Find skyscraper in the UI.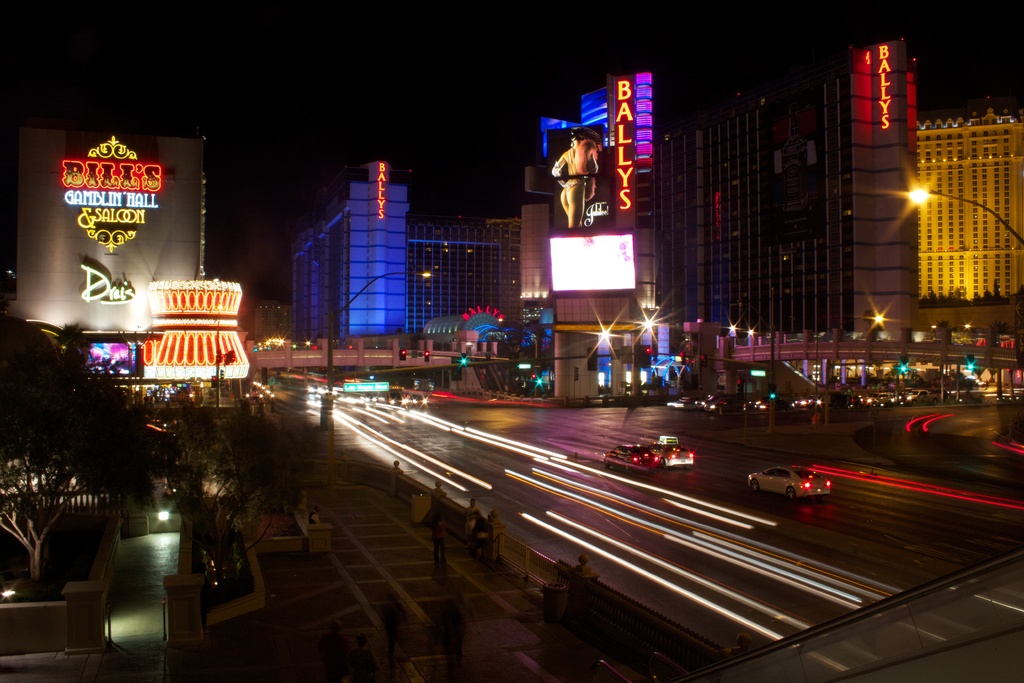
UI element at [left=399, top=226, right=504, bottom=343].
